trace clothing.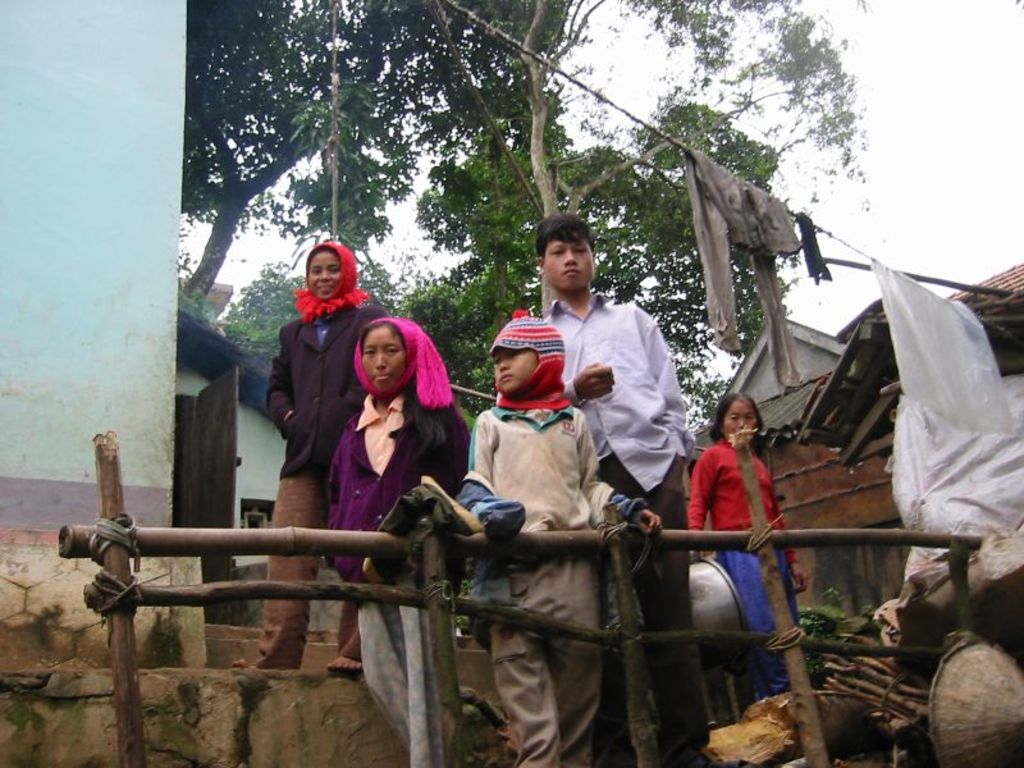
Traced to bbox=(456, 397, 640, 767).
